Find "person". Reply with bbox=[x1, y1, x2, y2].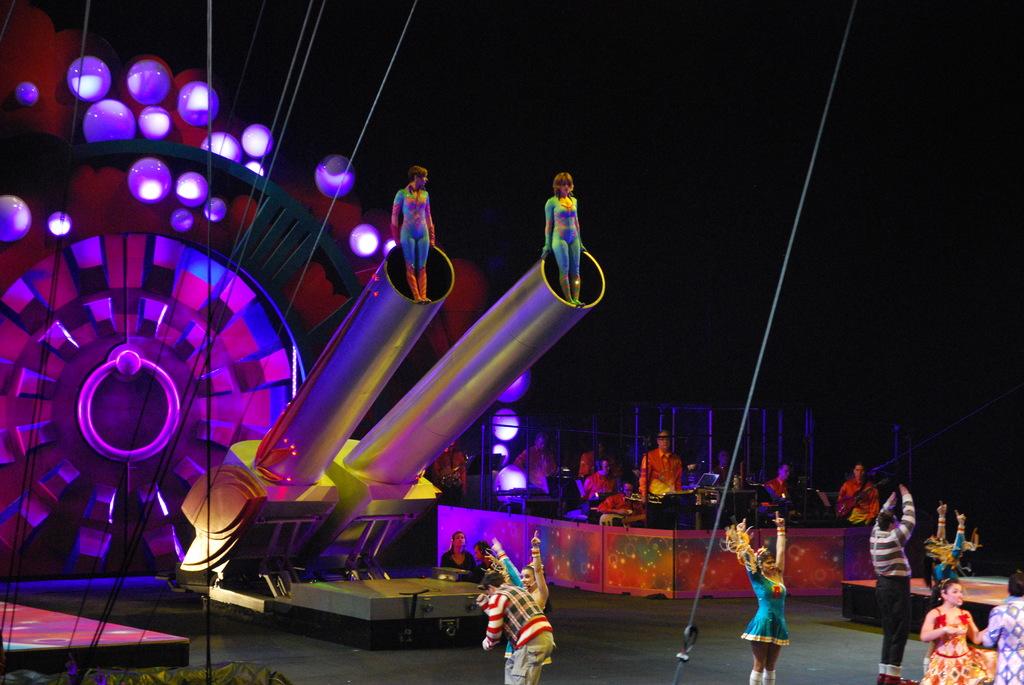
bbox=[540, 171, 588, 299].
